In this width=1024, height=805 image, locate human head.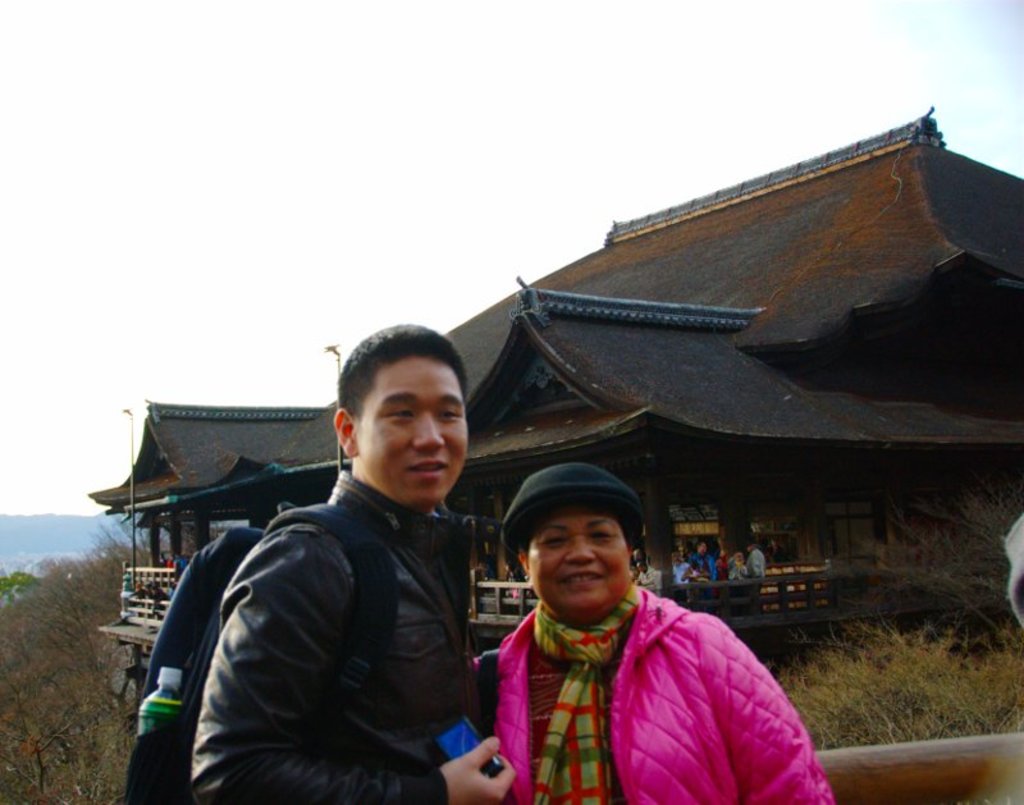
Bounding box: pyautogui.locateOnScreen(731, 552, 740, 564).
